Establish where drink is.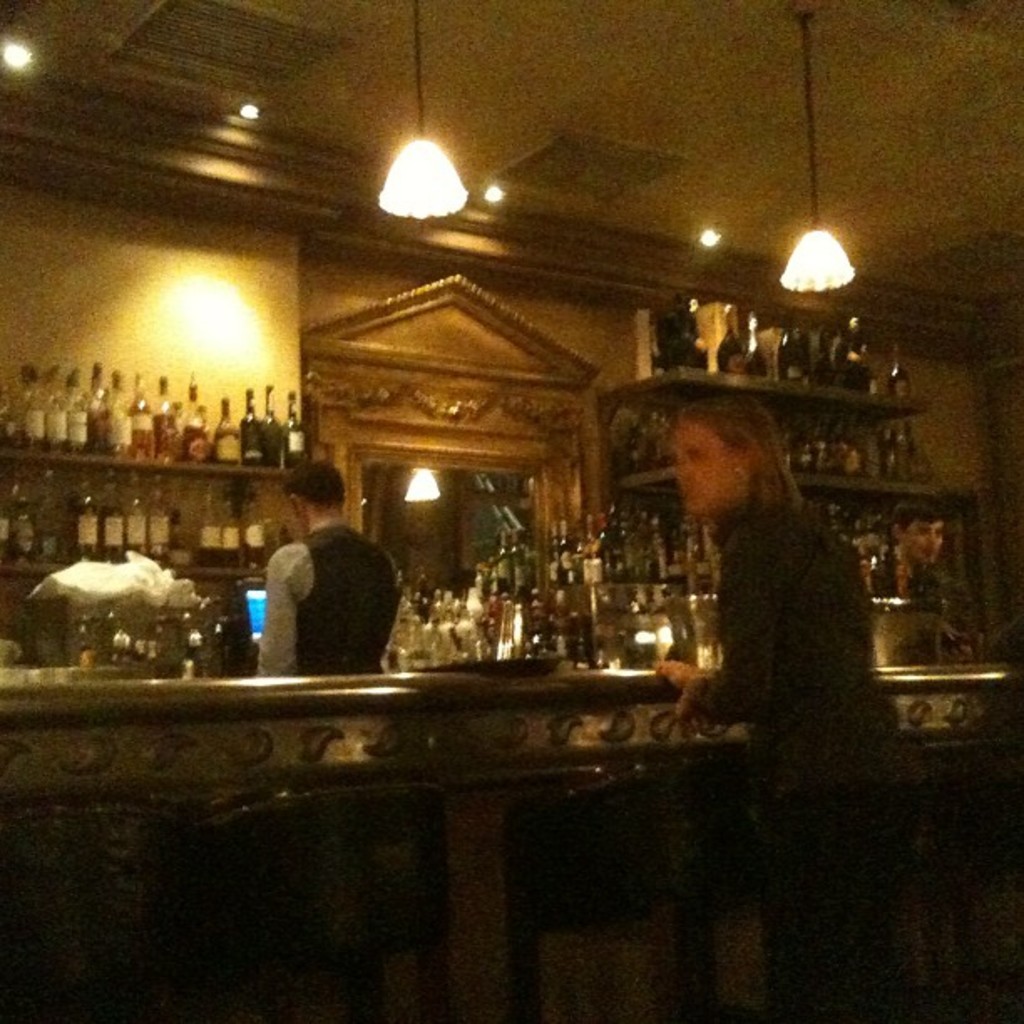
Established at 236/383/264/470.
